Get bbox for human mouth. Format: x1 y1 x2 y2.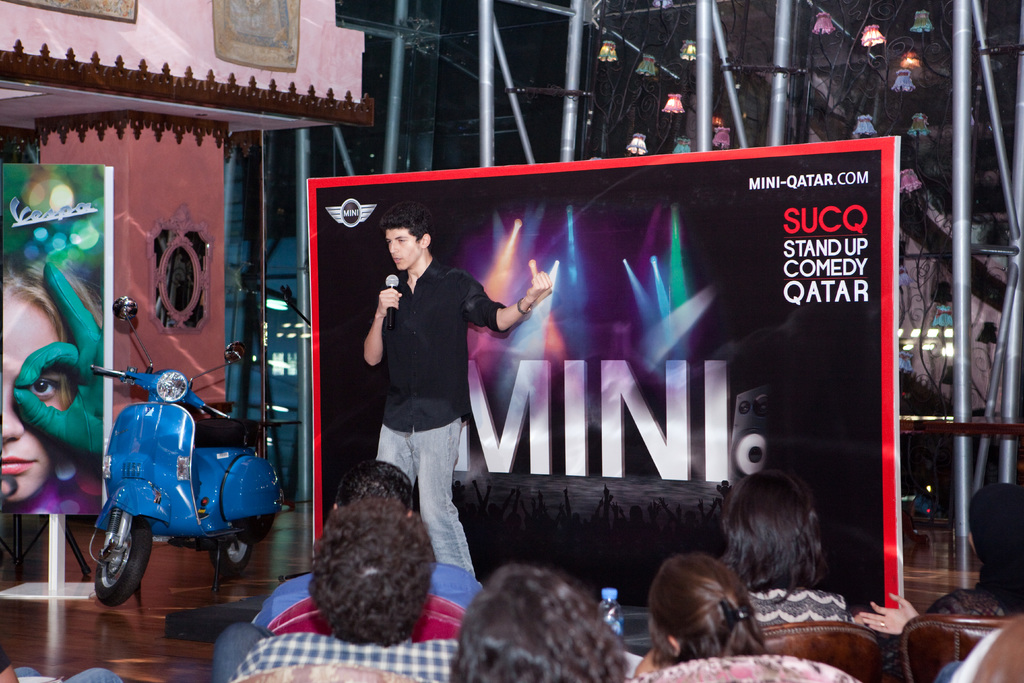
0 450 36 480.
